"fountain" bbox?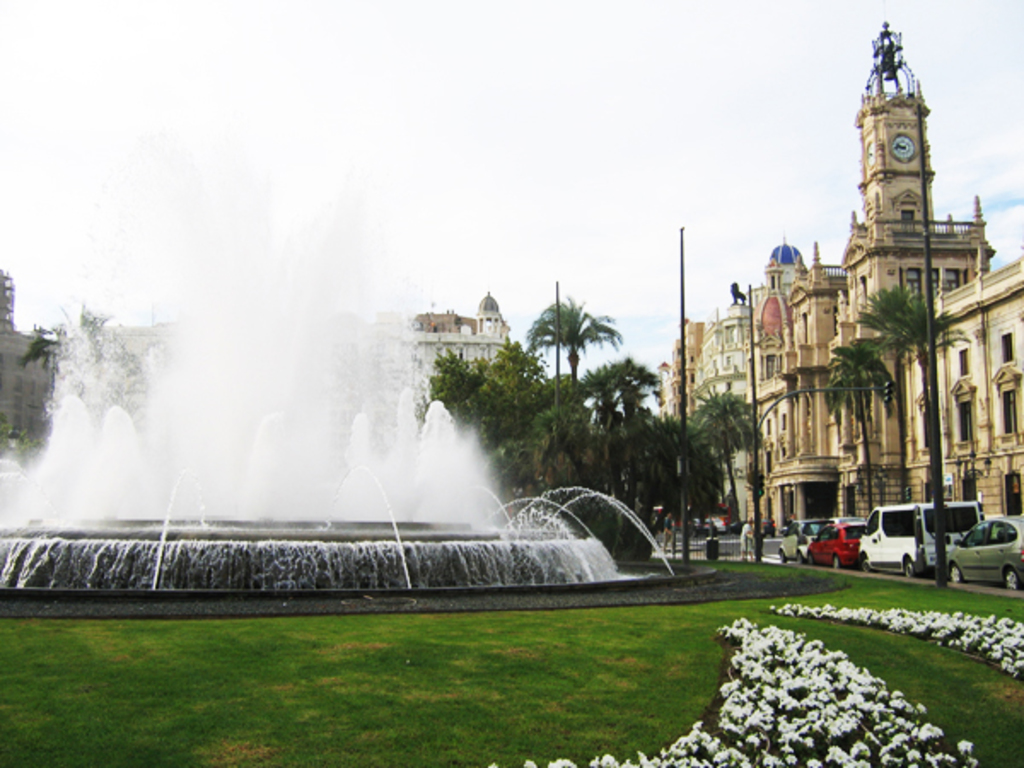
bbox(41, 261, 765, 626)
